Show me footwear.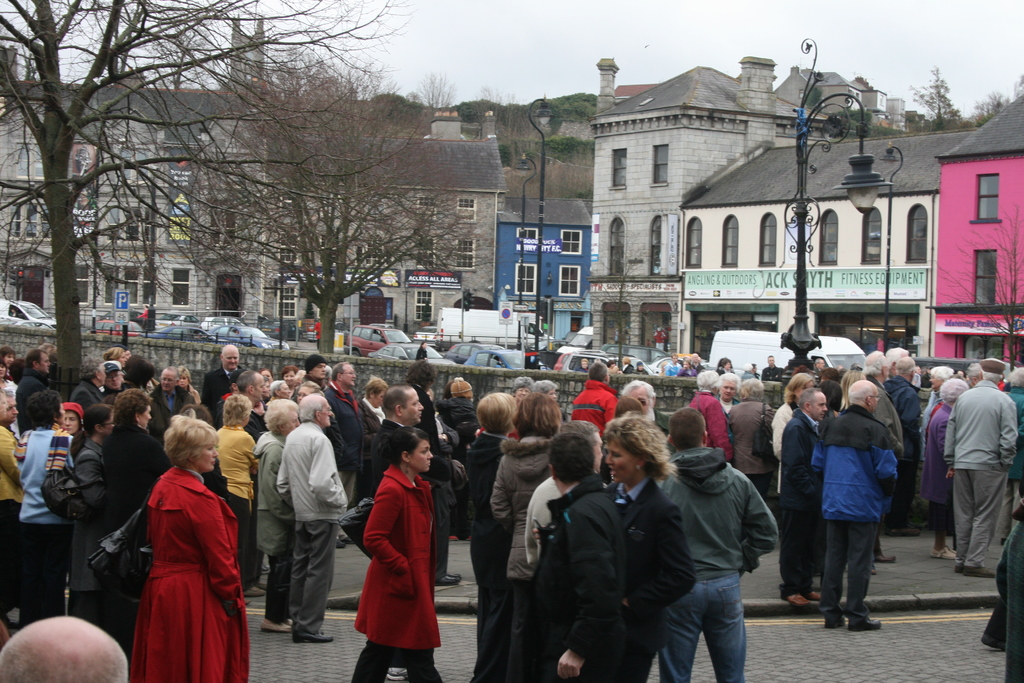
footwear is here: box(877, 553, 899, 561).
